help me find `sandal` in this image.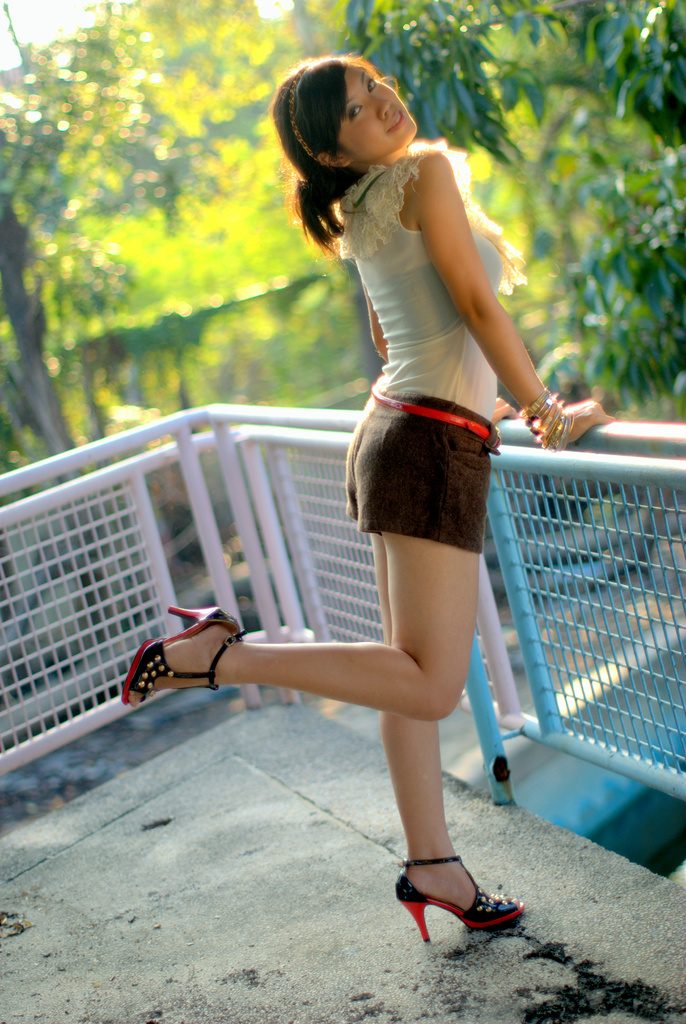
Found it: {"x1": 390, "y1": 856, "x2": 526, "y2": 945}.
